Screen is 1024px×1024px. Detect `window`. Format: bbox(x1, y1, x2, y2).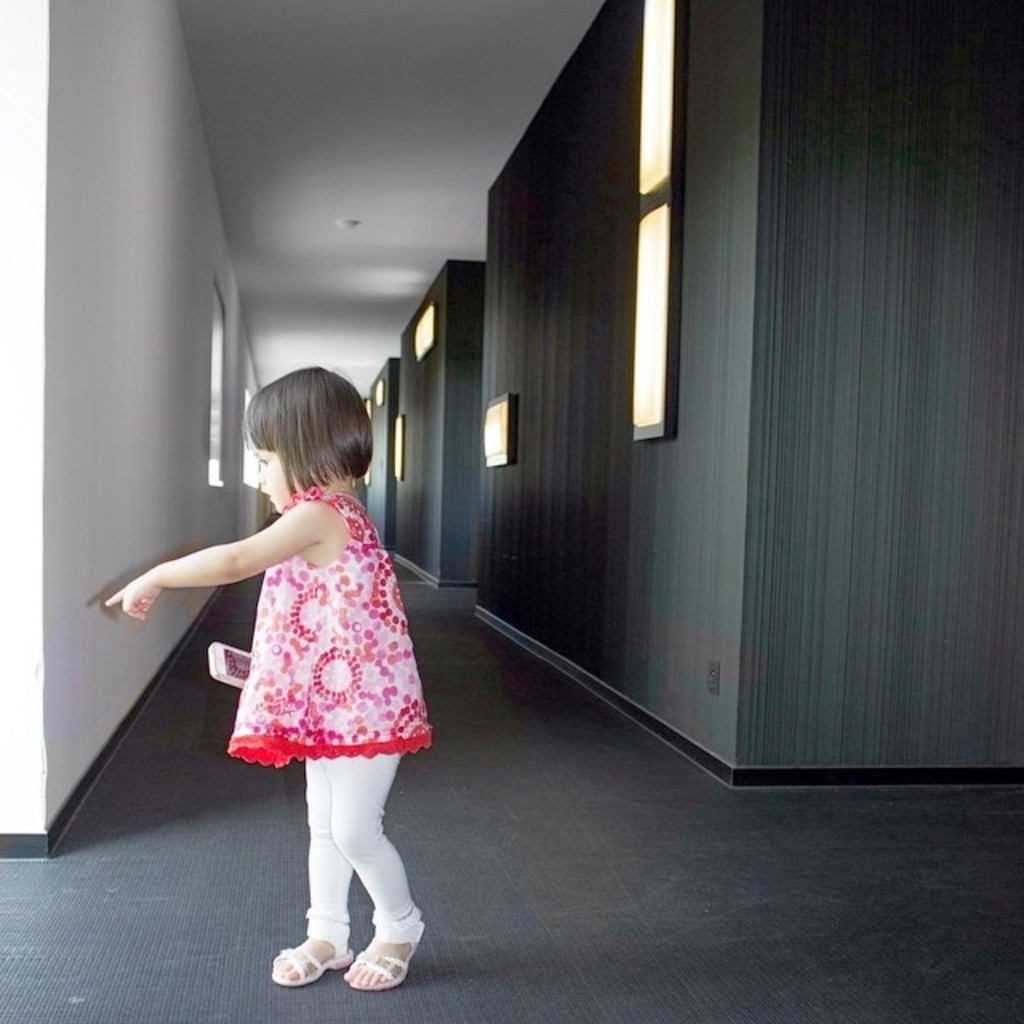
bbox(203, 280, 222, 485).
